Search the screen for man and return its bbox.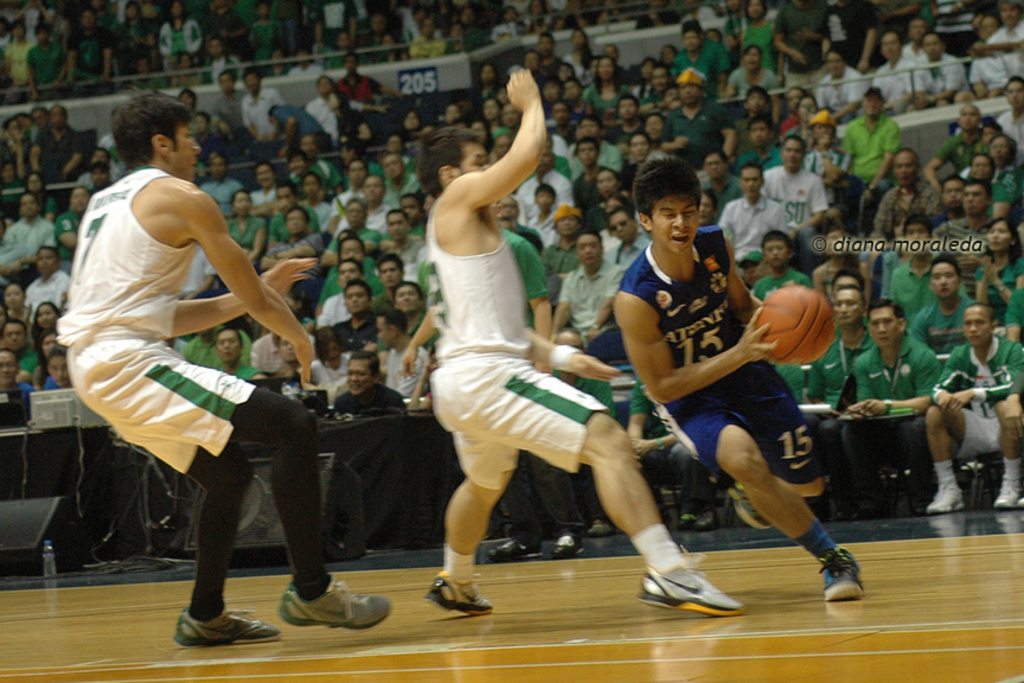
Found: (left=69, top=2, right=115, bottom=81).
